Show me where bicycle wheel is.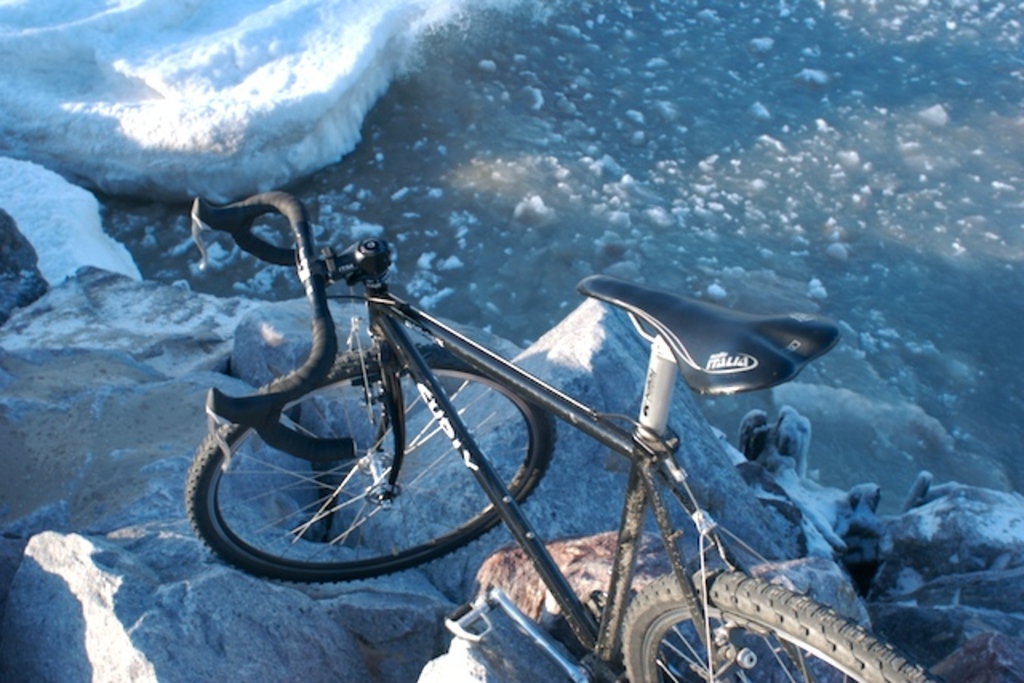
bicycle wheel is at region(618, 568, 939, 681).
